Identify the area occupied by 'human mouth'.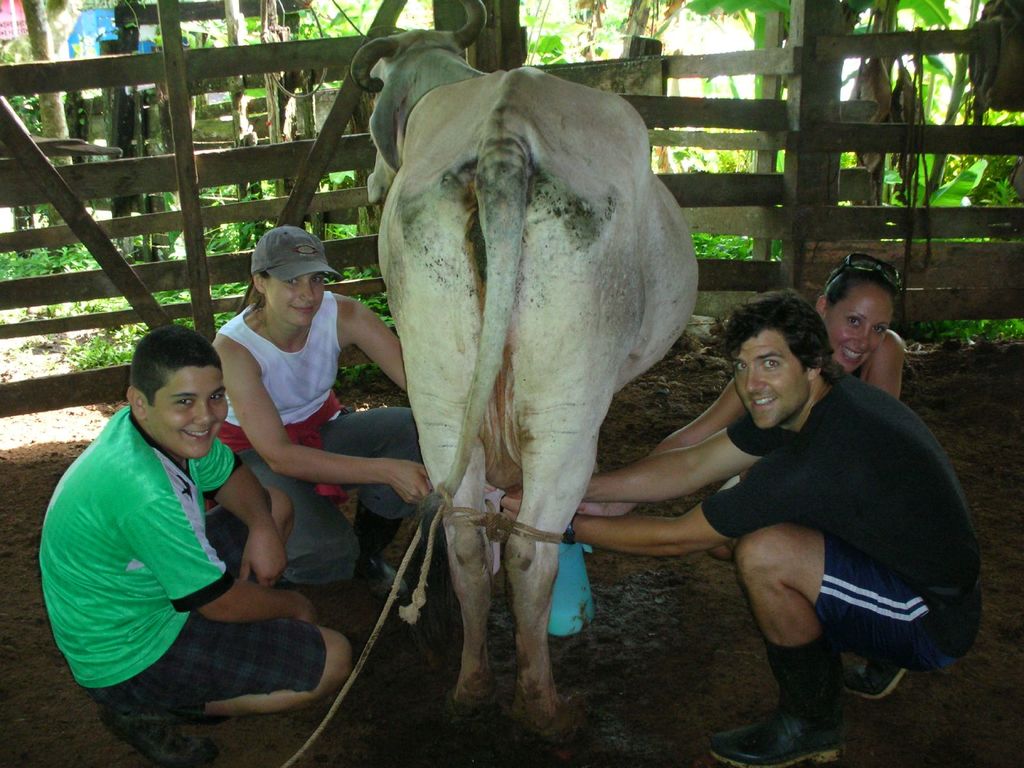
Area: pyautogui.locateOnScreen(842, 351, 865, 363).
